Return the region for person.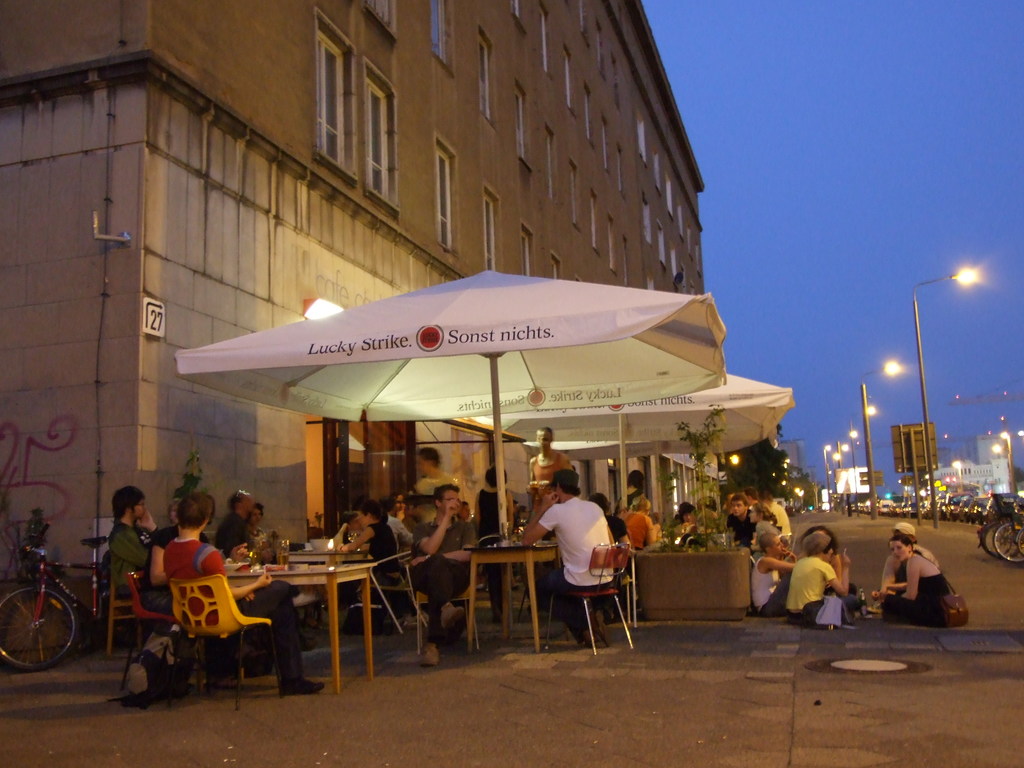
detection(870, 520, 944, 614).
